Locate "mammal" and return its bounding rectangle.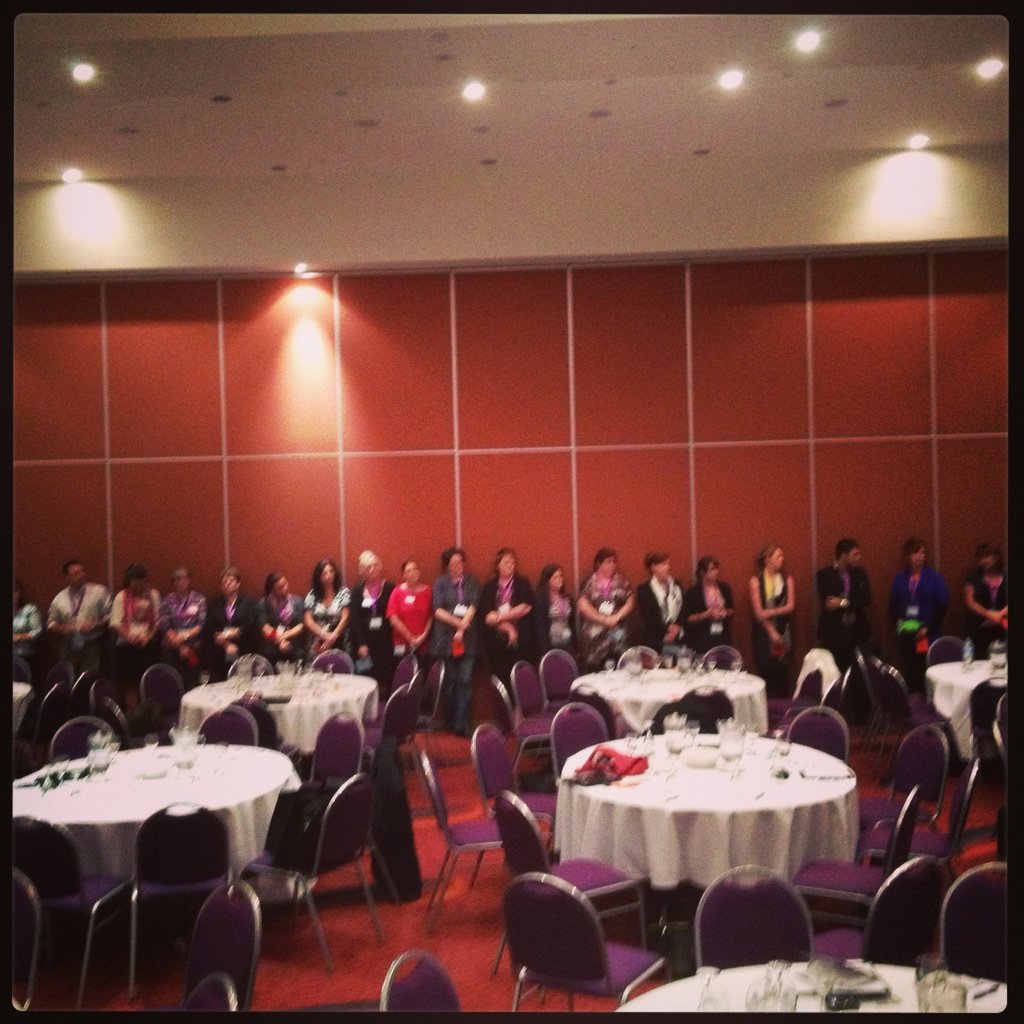
left=683, top=552, right=735, bottom=651.
